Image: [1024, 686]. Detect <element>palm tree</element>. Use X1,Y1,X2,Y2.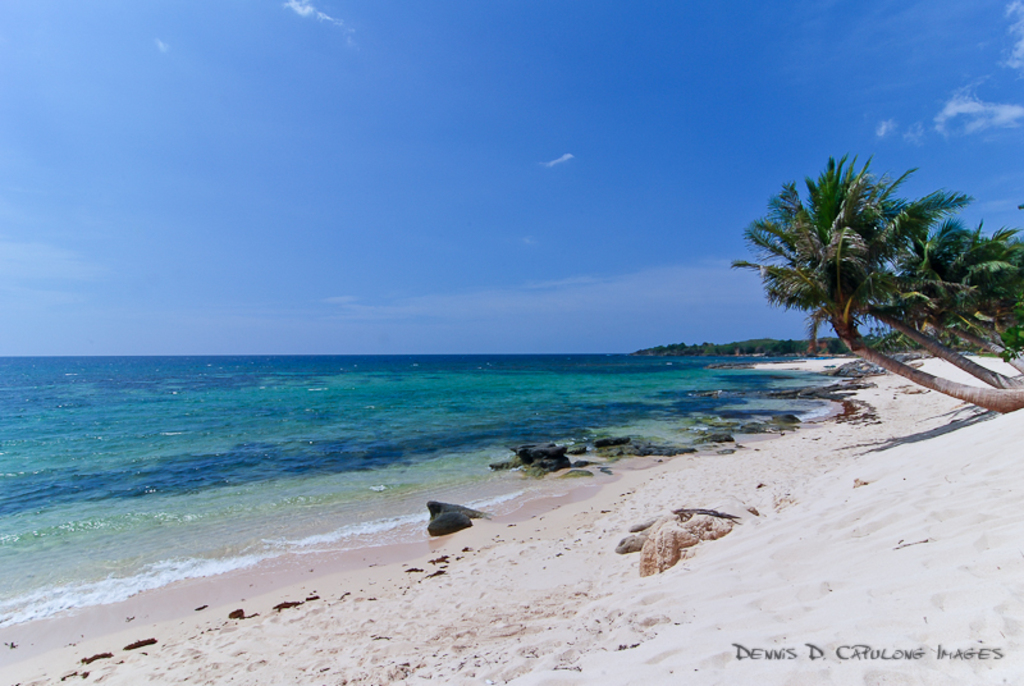
960,228,1023,389.
